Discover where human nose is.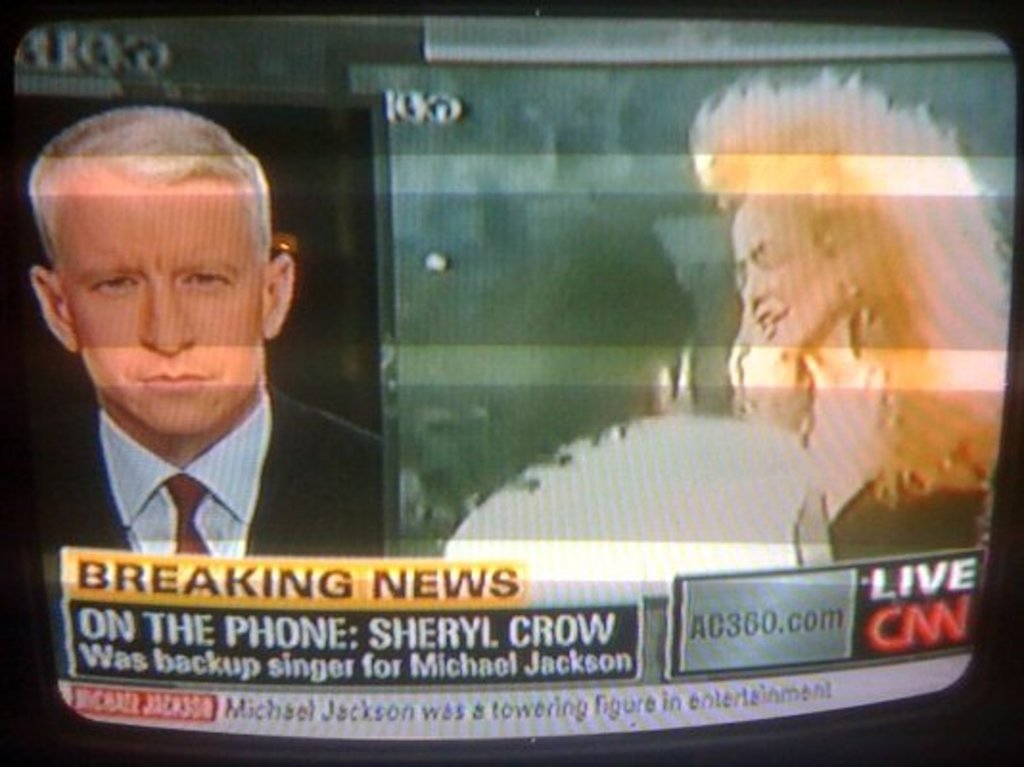
Discovered at box(136, 272, 196, 353).
